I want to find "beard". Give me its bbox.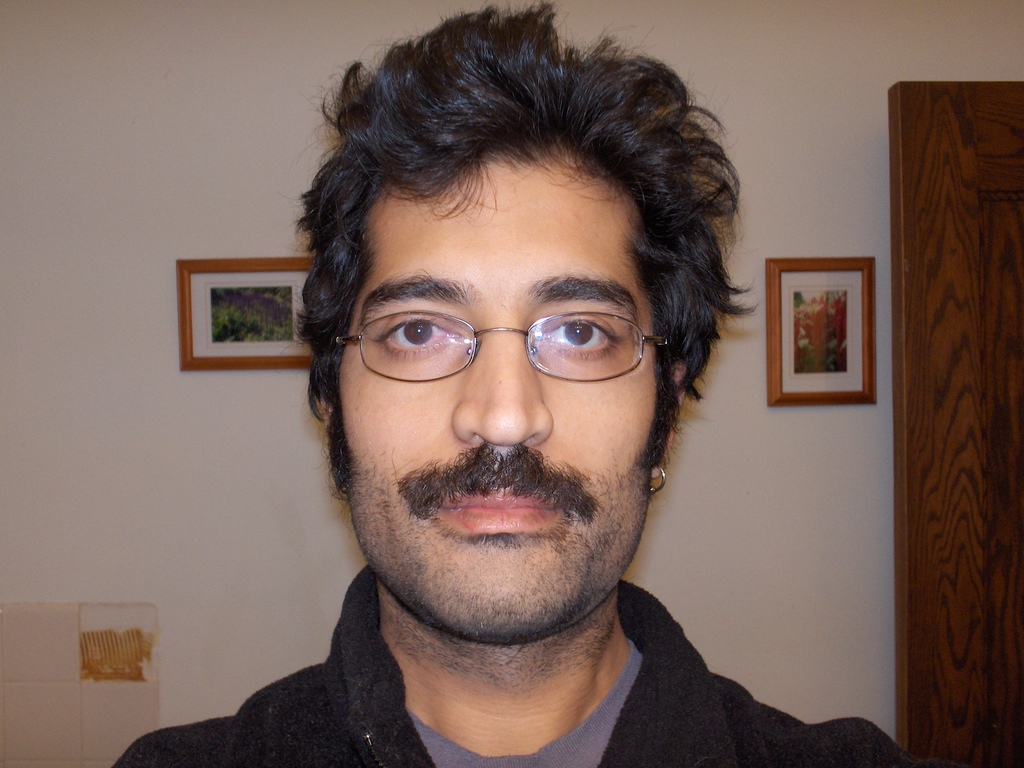
<region>340, 451, 652, 692</region>.
